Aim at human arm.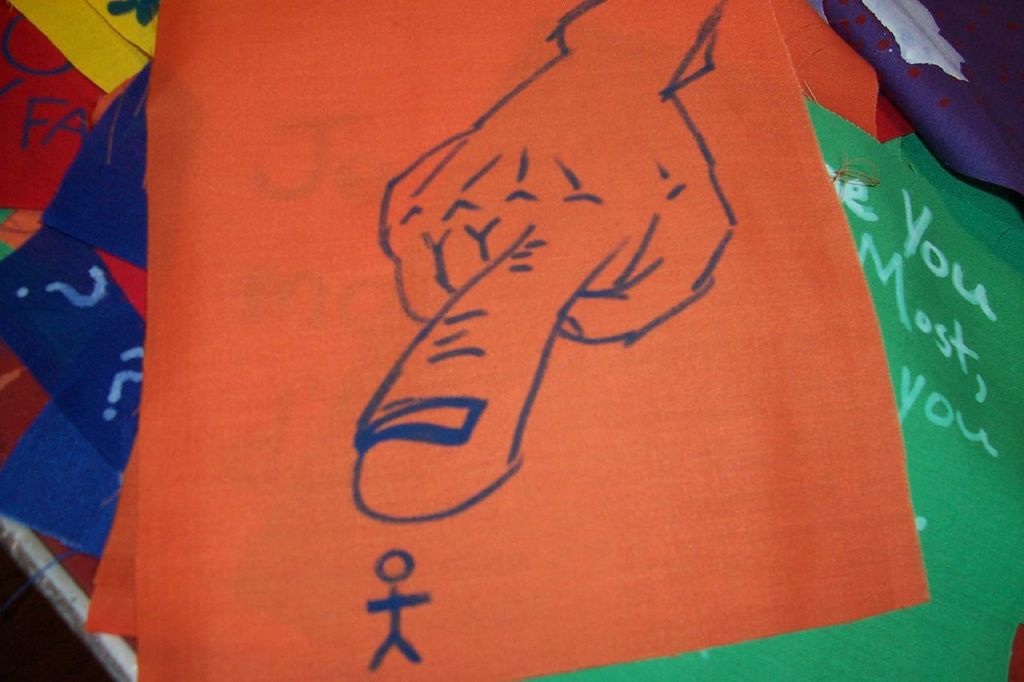
Aimed at (350, 0, 740, 523).
